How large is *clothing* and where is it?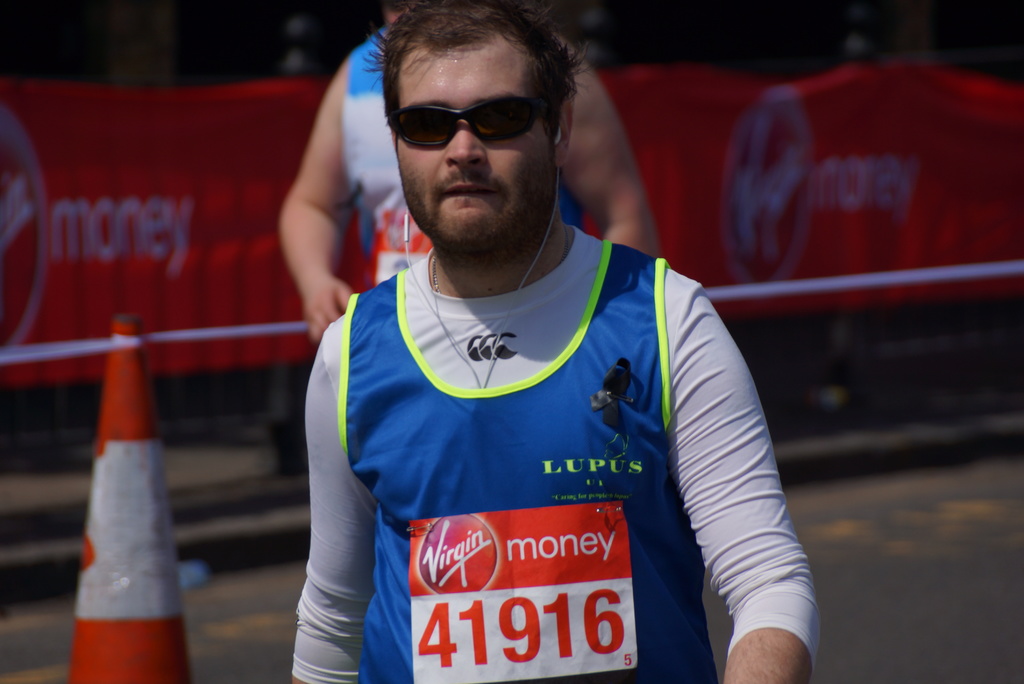
Bounding box: 291, 222, 824, 683.
